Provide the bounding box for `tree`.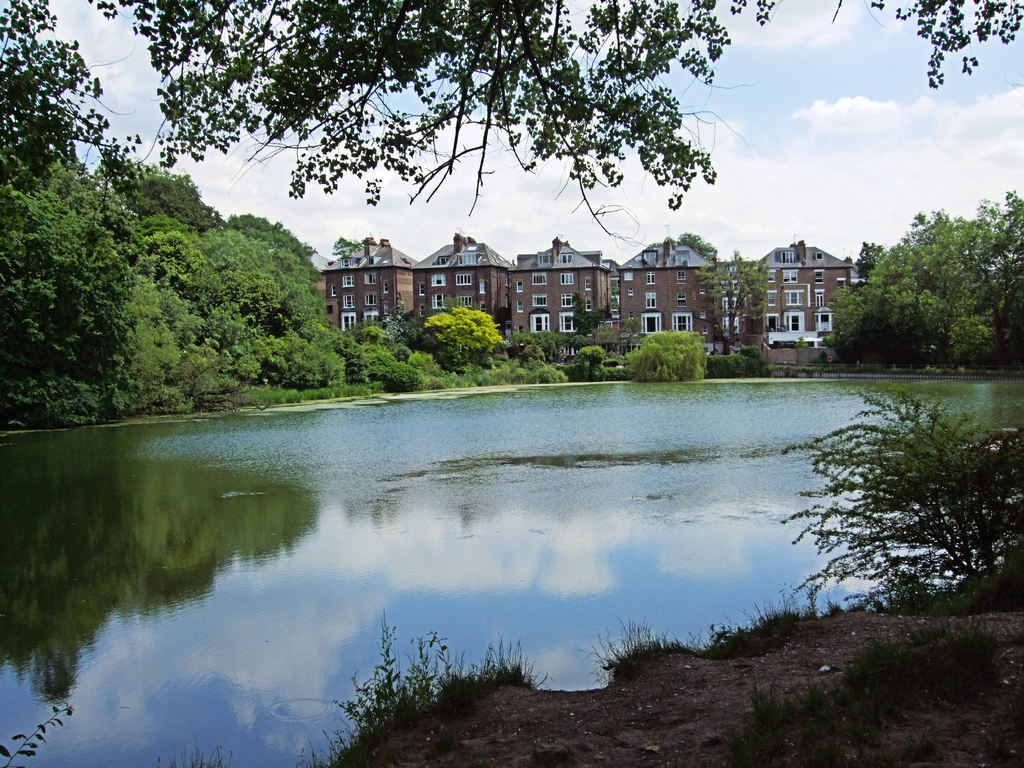
[left=569, top=290, right=616, bottom=348].
